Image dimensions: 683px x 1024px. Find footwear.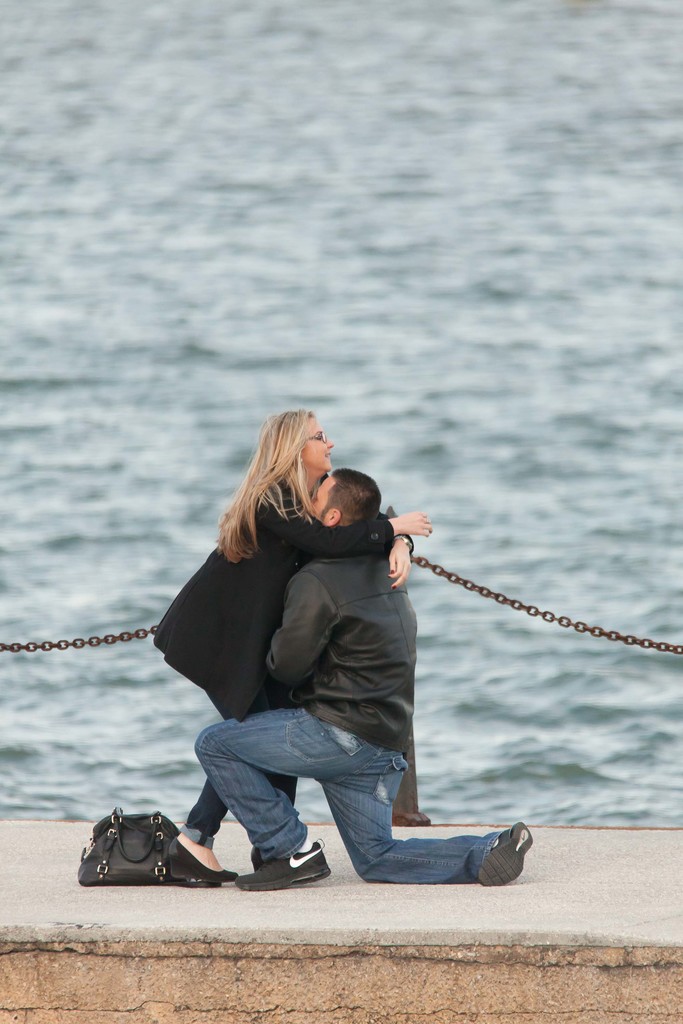
(x1=235, y1=836, x2=333, y2=892).
